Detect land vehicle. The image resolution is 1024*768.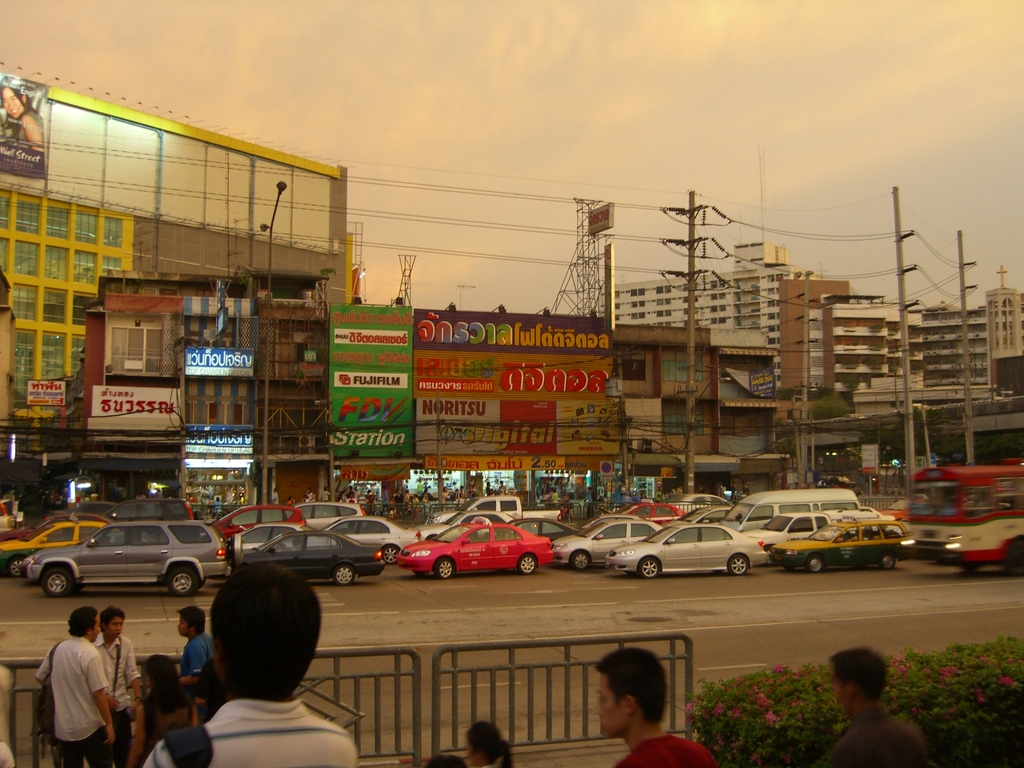
(237,523,301,553).
